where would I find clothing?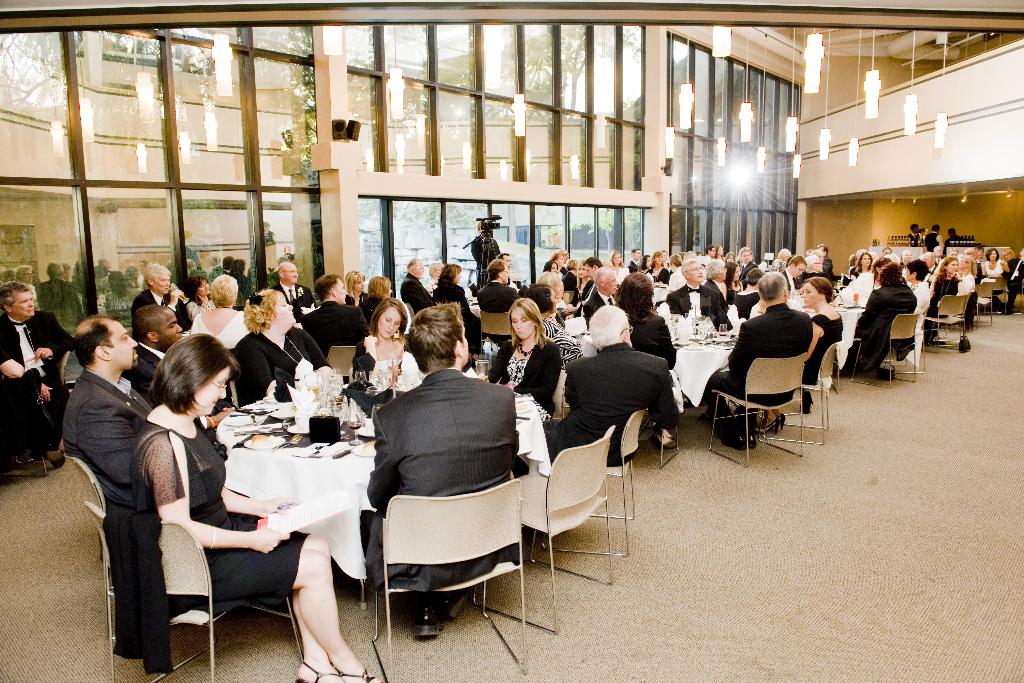
At region(188, 290, 212, 315).
